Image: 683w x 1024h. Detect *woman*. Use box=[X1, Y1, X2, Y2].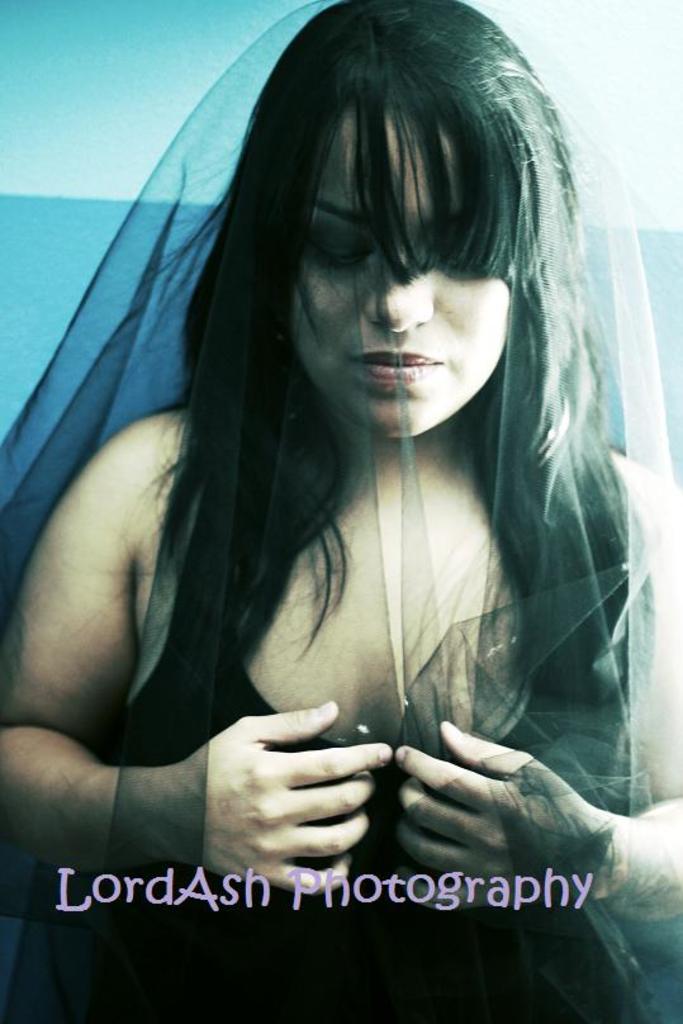
box=[37, 23, 656, 989].
